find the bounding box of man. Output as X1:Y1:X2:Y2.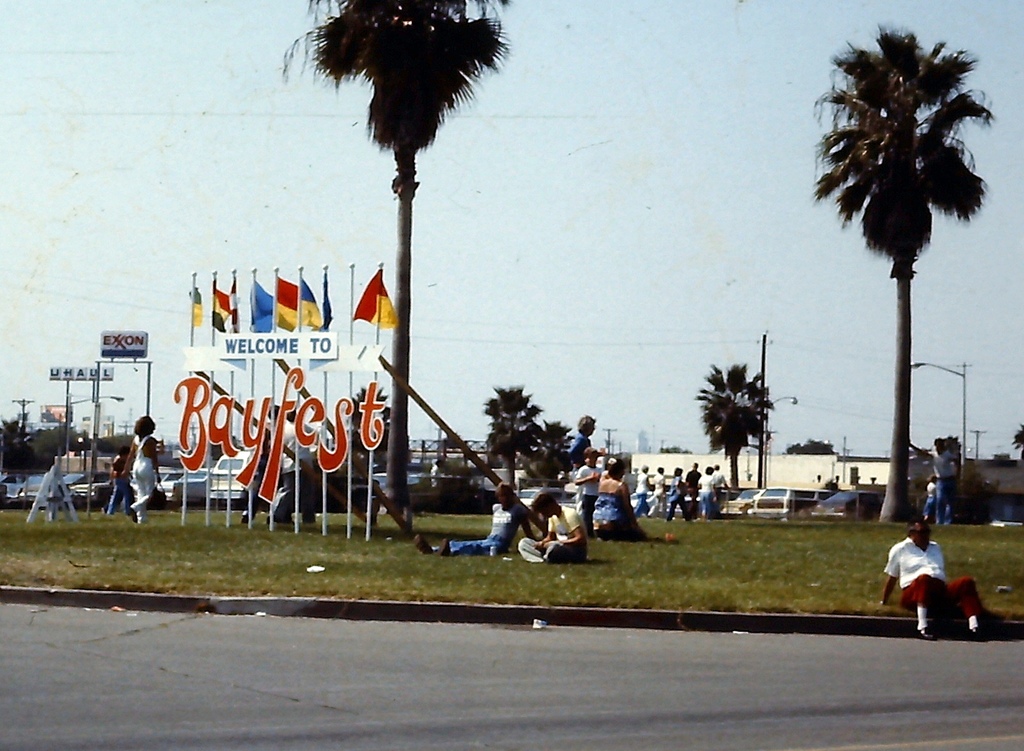
527:490:585:568.
